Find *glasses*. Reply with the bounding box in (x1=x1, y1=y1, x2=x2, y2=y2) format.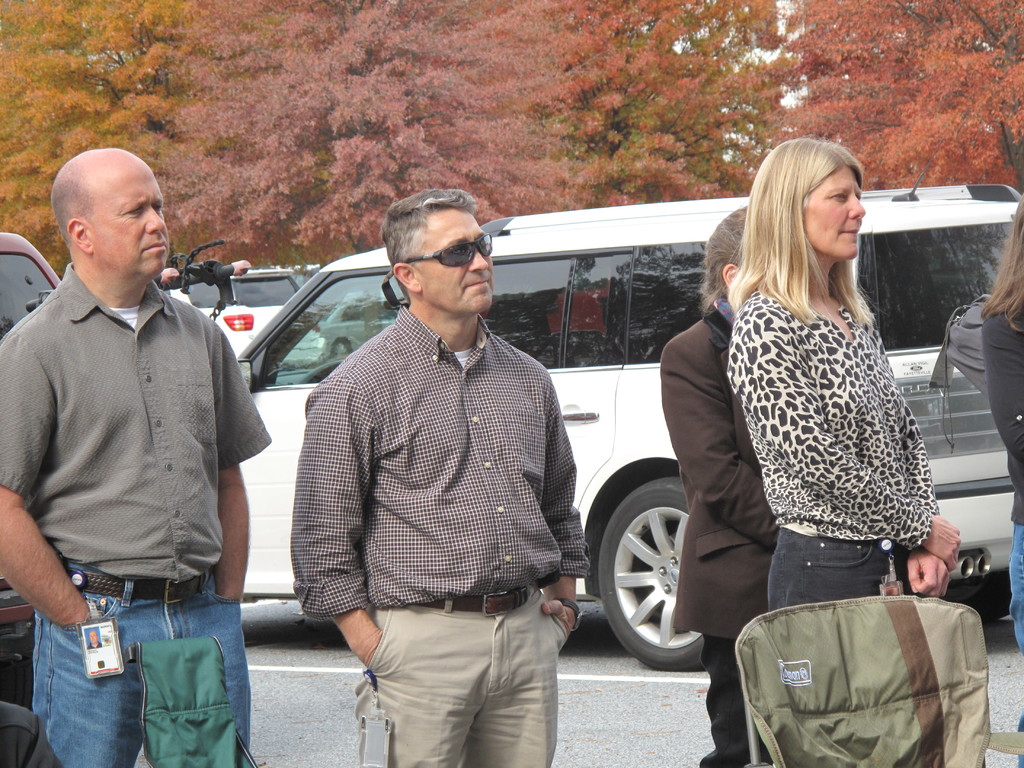
(x1=394, y1=229, x2=495, y2=274).
